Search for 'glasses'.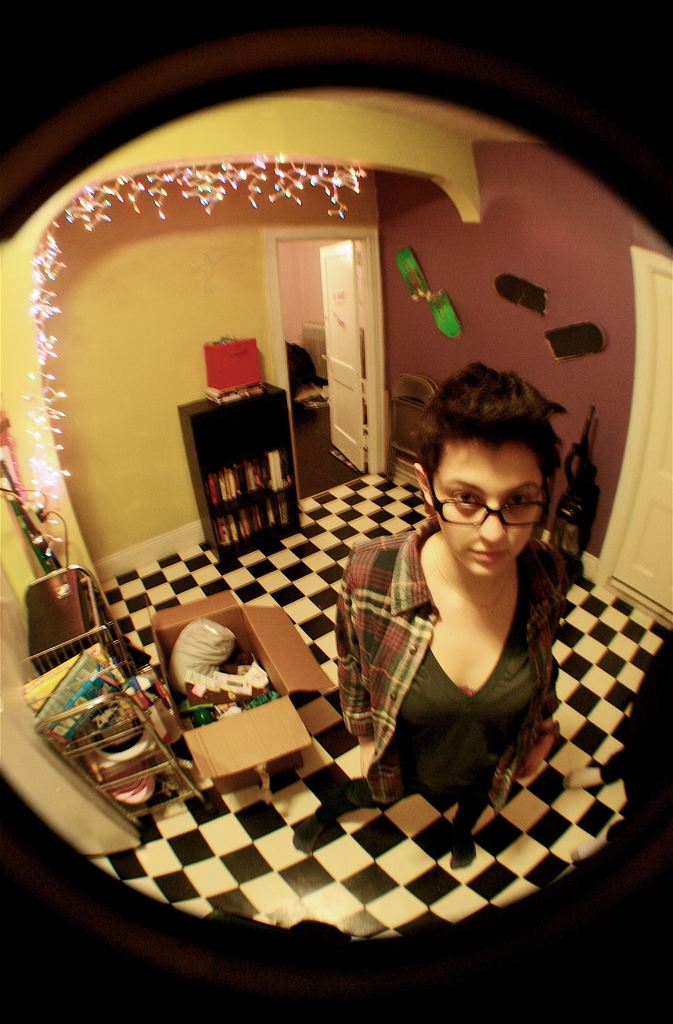
Found at {"left": 415, "top": 461, "right": 556, "bottom": 532}.
